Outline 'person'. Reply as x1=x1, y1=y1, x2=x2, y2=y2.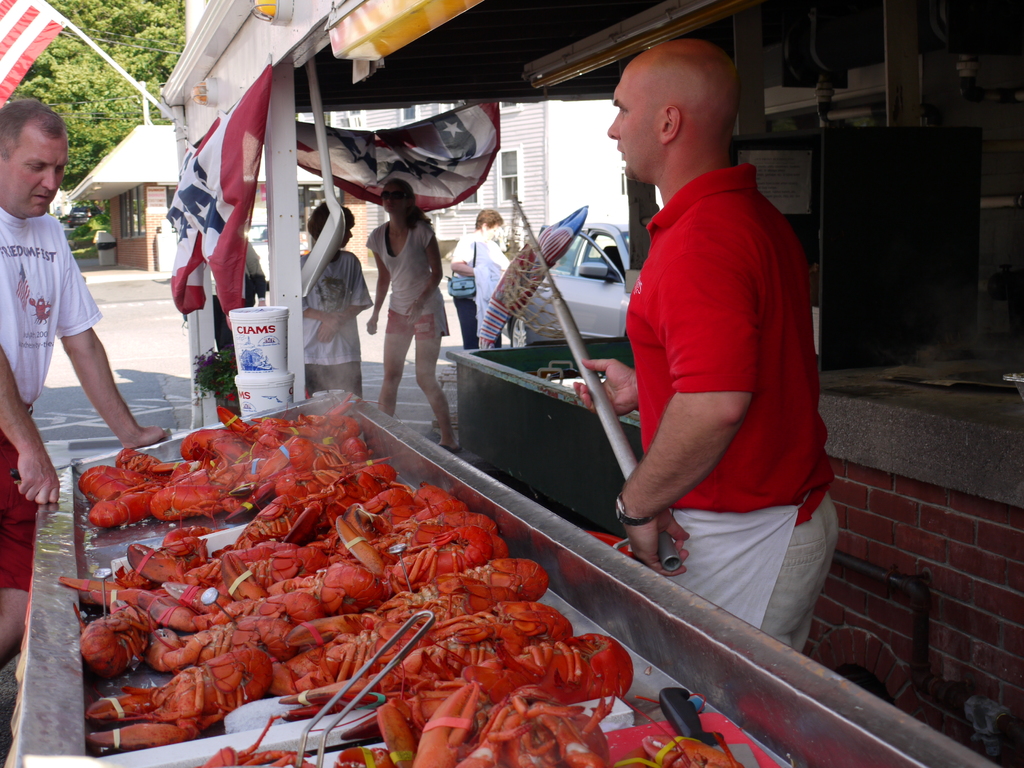
x1=362, y1=167, x2=462, y2=456.
